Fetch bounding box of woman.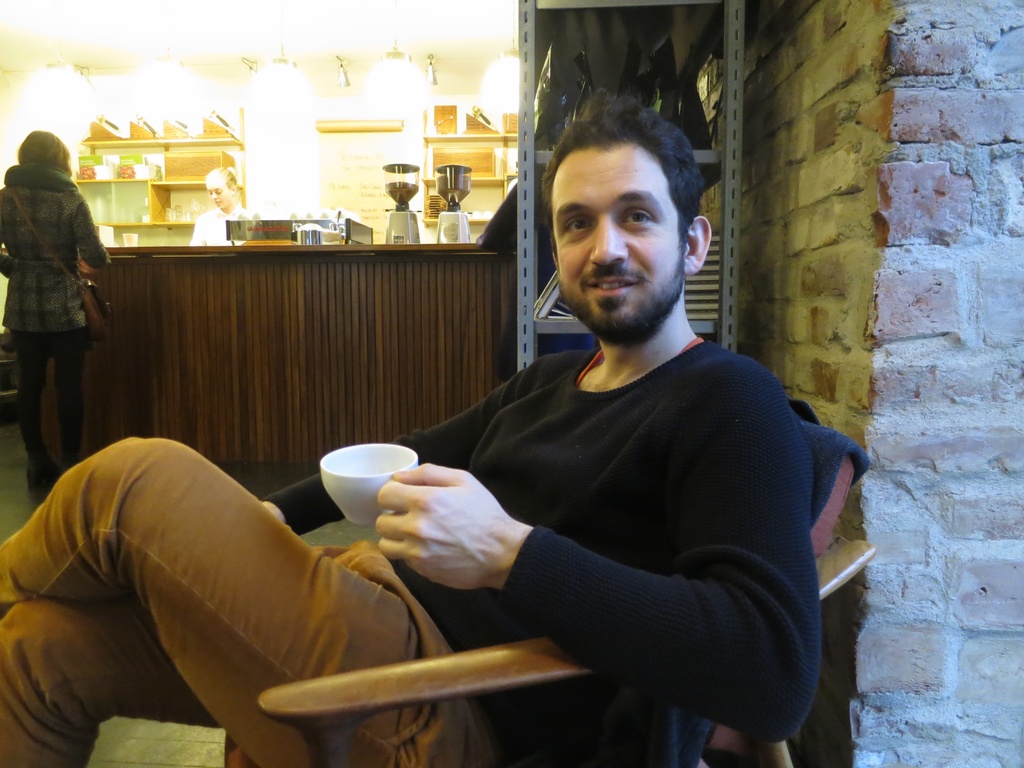
Bbox: detection(3, 119, 109, 480).
